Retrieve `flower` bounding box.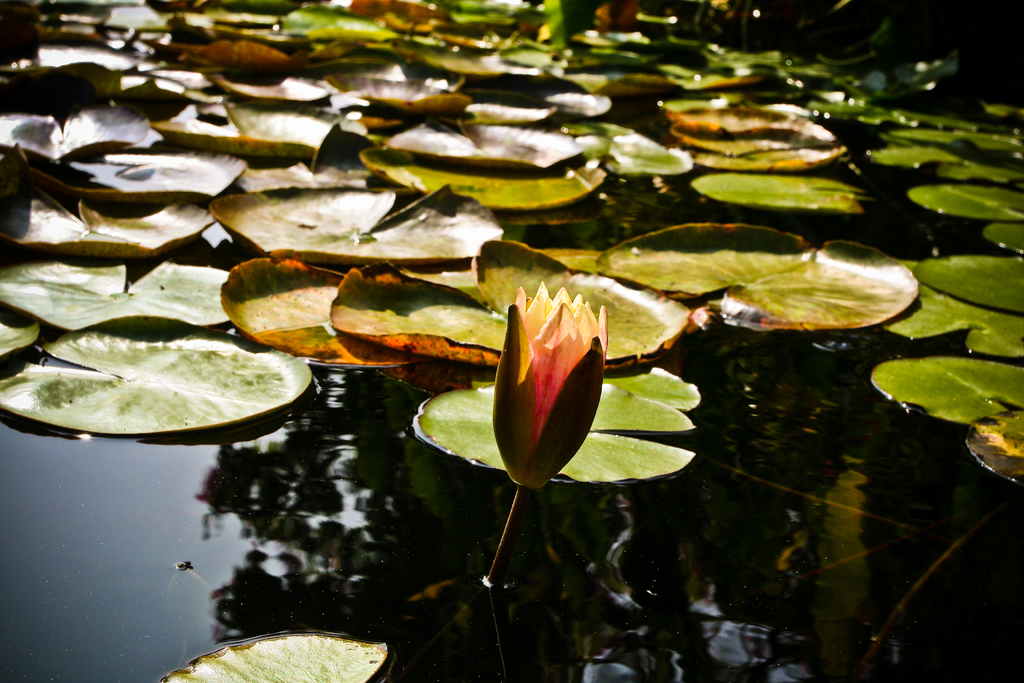
Bounding box: l=486, t=287, r=614, b=488.
